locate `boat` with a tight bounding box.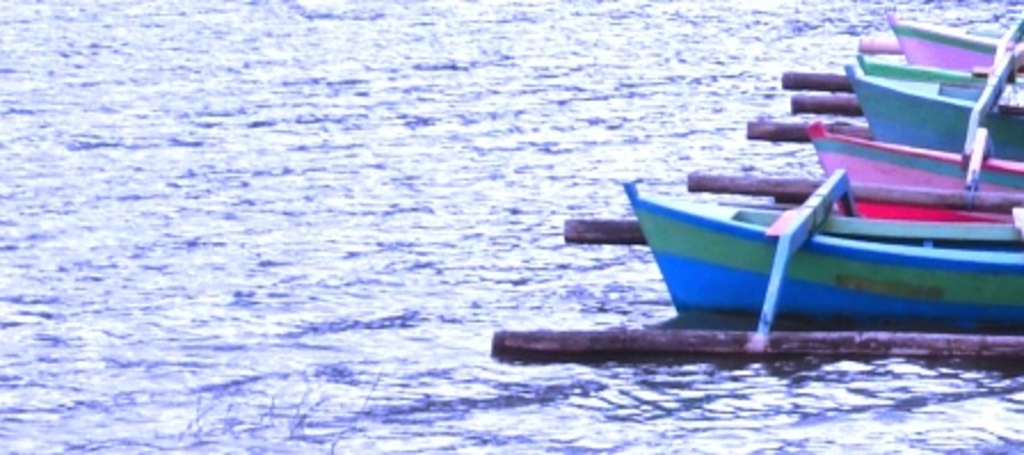
x1=837 y1=55 x2=1022 y2=171.
